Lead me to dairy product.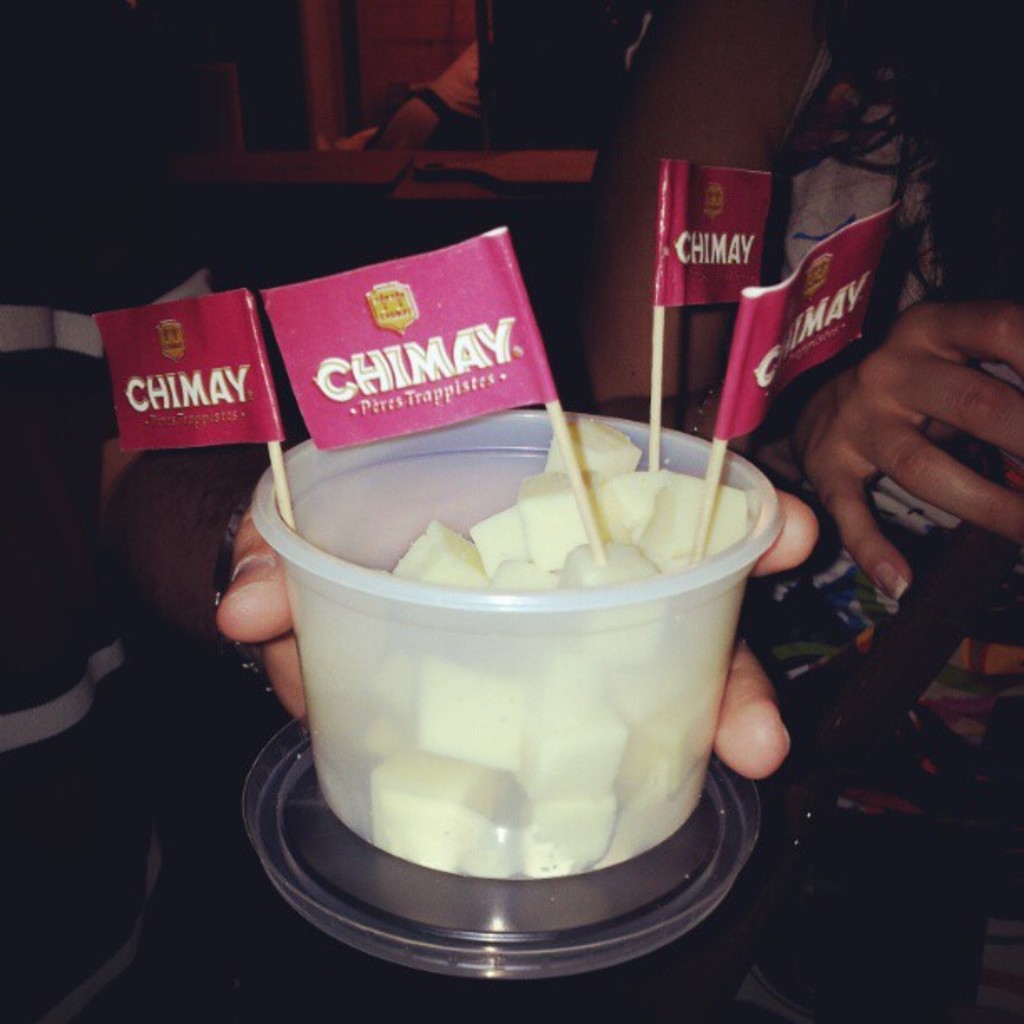
Lead to box(529, 490, 592, 567).
